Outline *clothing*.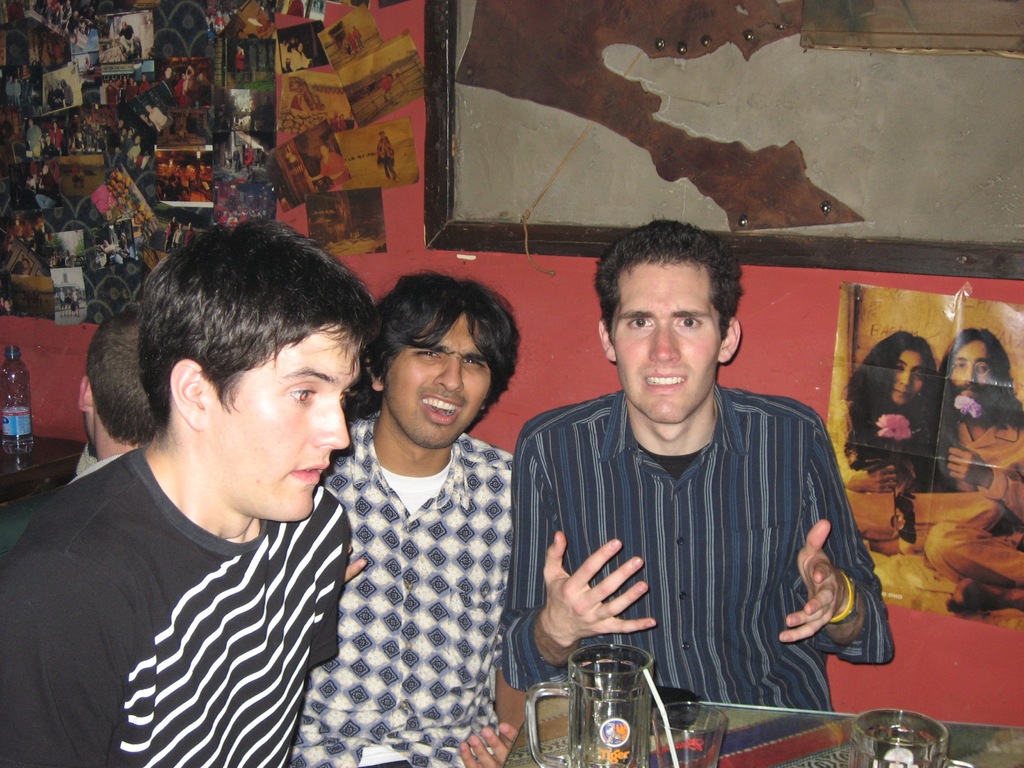
Outline: <box>185,230,194,242</box>.
